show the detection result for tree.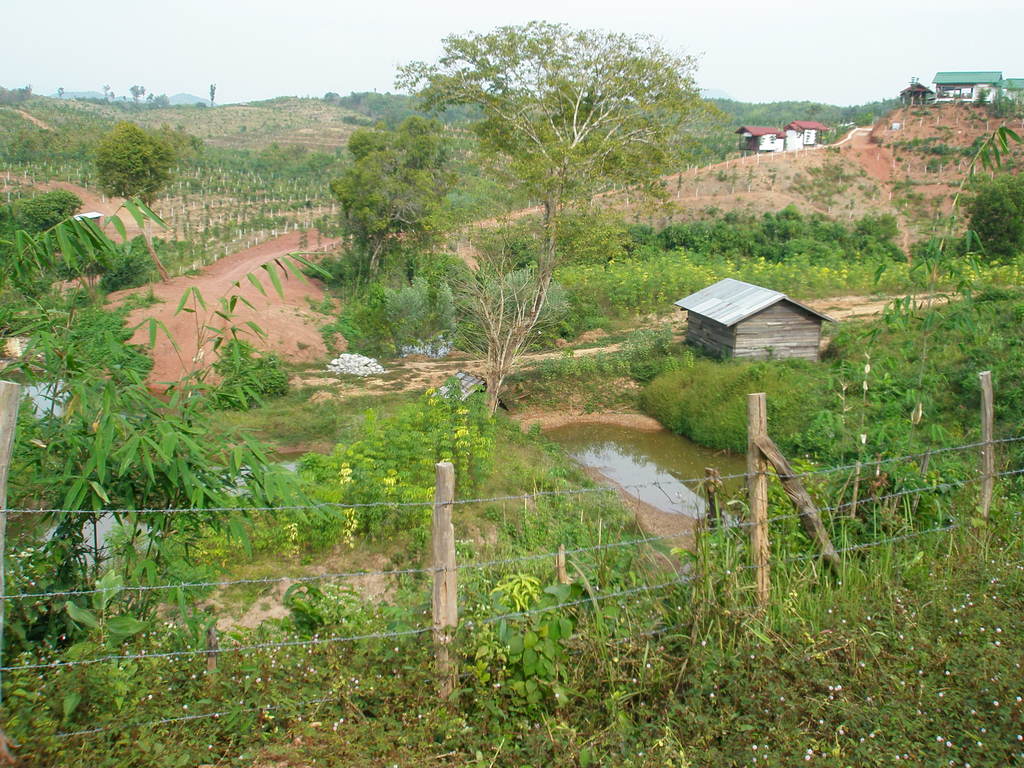
(968,83,992,110).
